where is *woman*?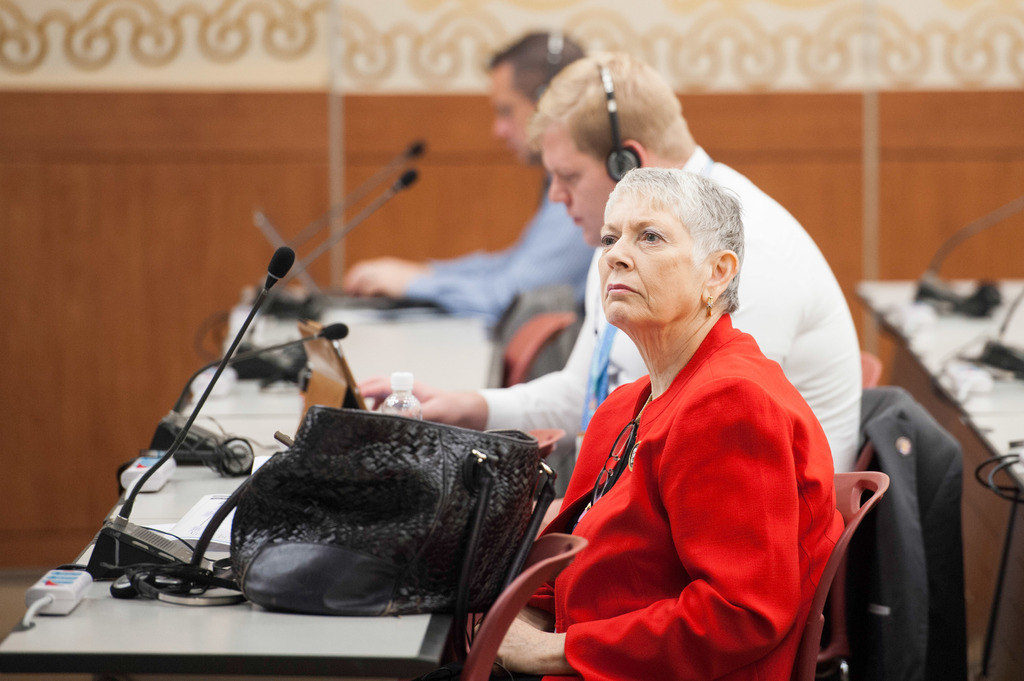
BBox(531, 140, 865, 680).
